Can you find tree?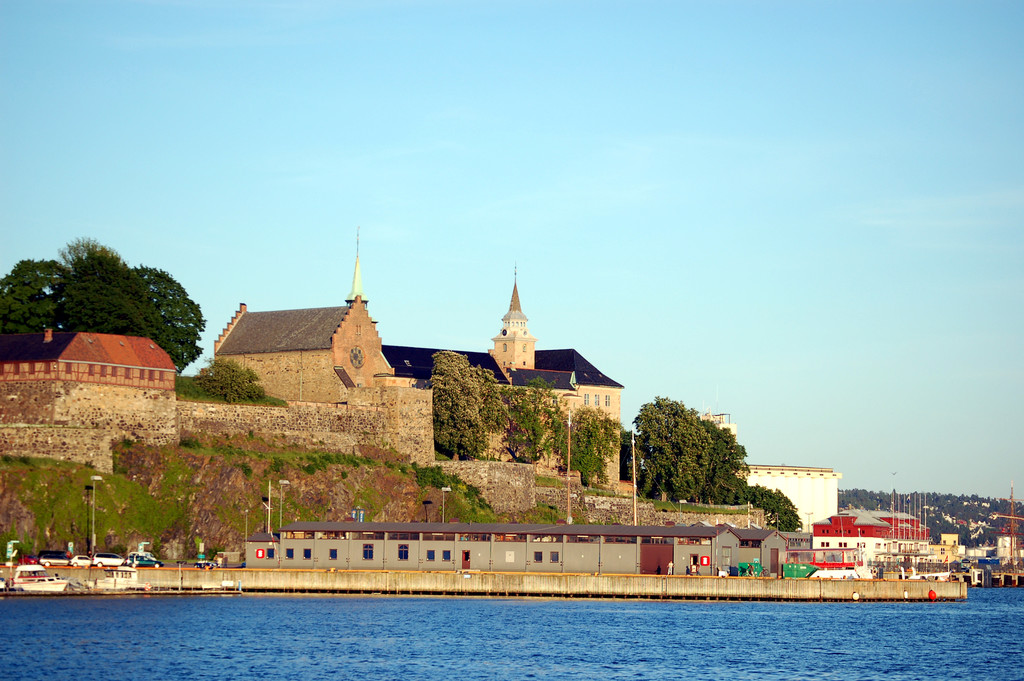
Yes, bounding box: (419,343,505,468).
